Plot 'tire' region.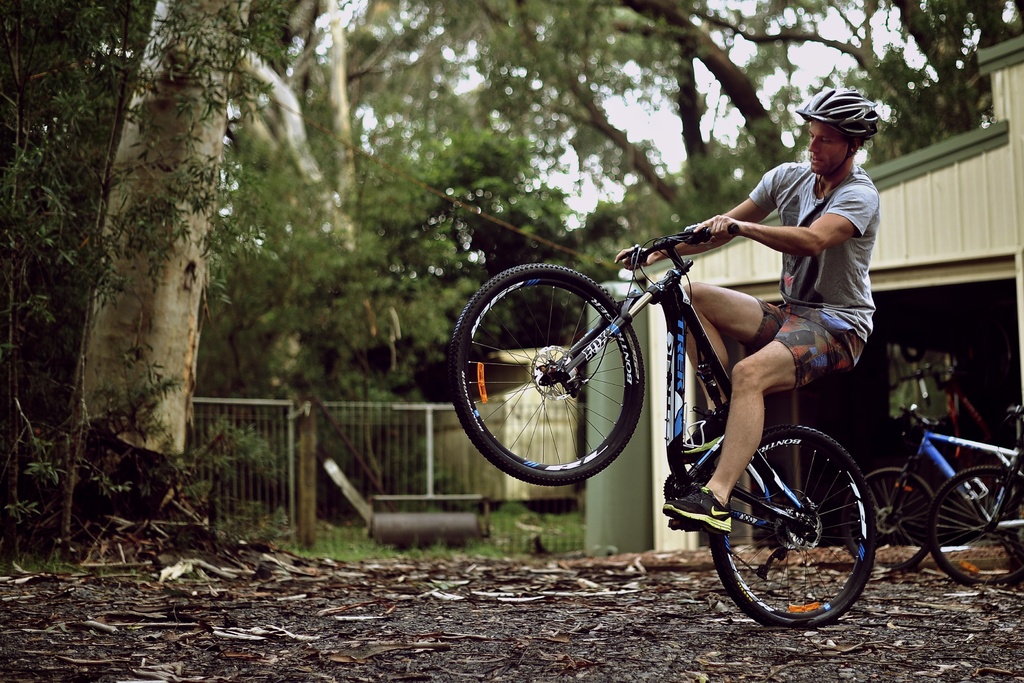
Plotted at [447,262,644,490].
